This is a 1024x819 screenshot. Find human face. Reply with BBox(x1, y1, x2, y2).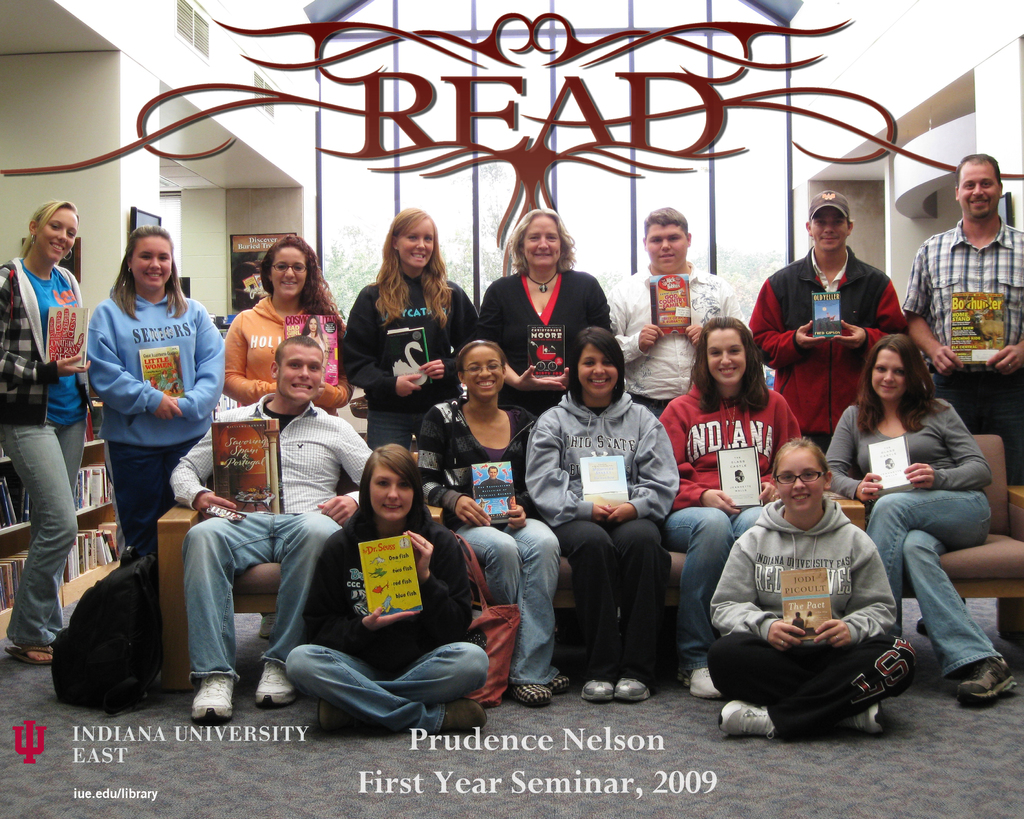
BBox(809, 206, 847, 251).
